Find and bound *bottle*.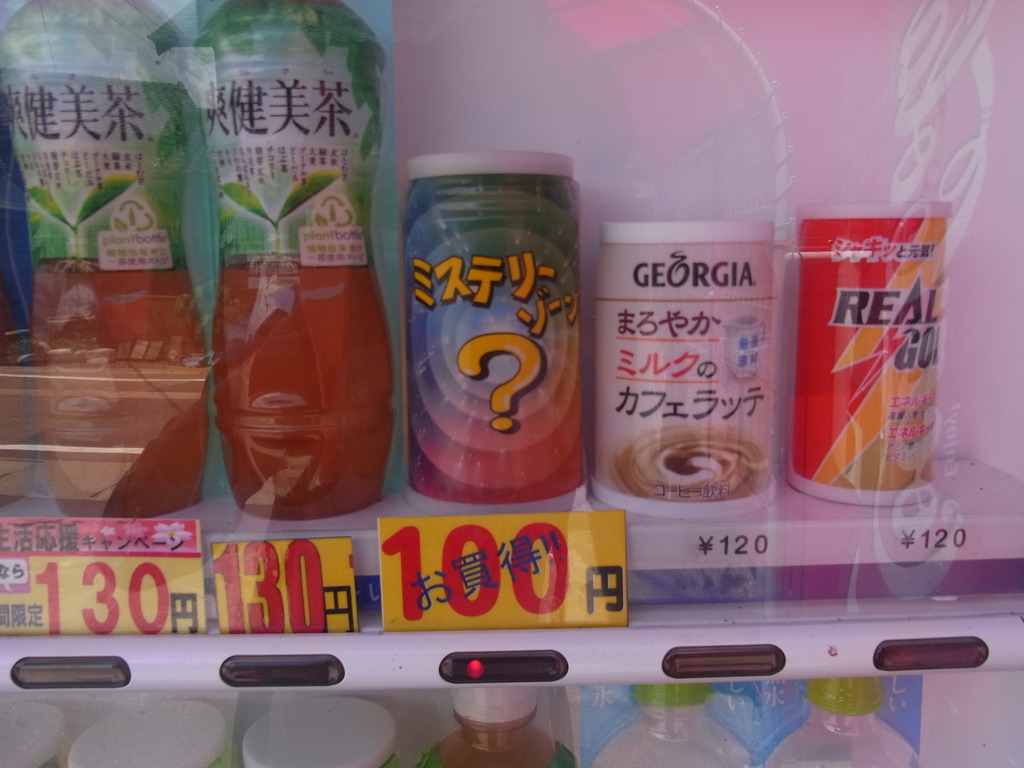
Bound: region(765, 676, 916, 767).
